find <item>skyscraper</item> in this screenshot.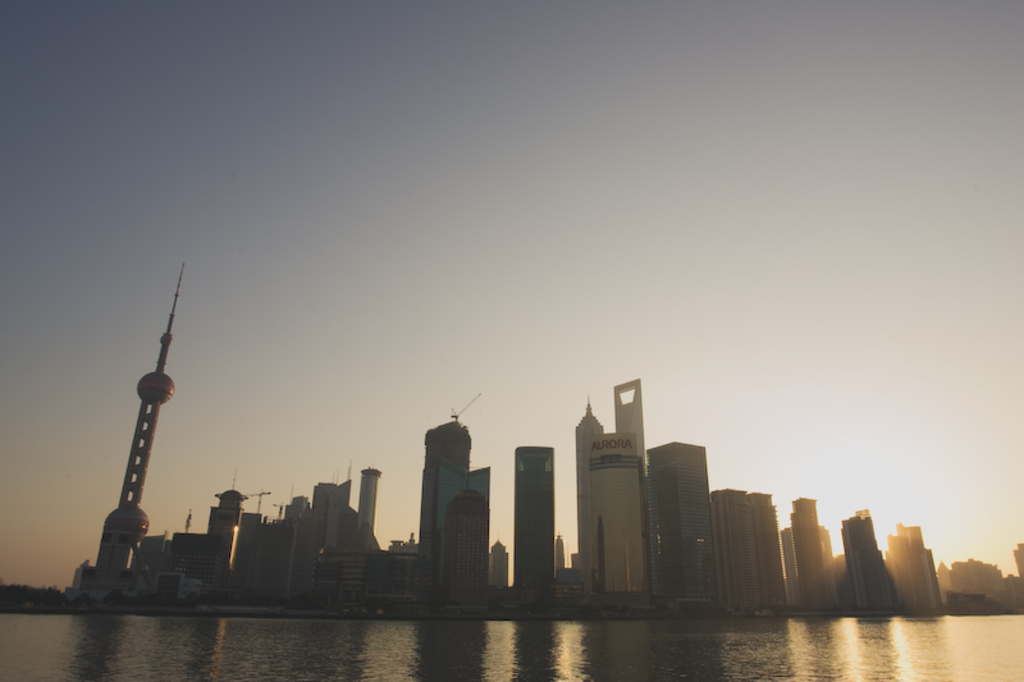
The bounding box for <item>skyscraper</item> is [513,445,556,600].
